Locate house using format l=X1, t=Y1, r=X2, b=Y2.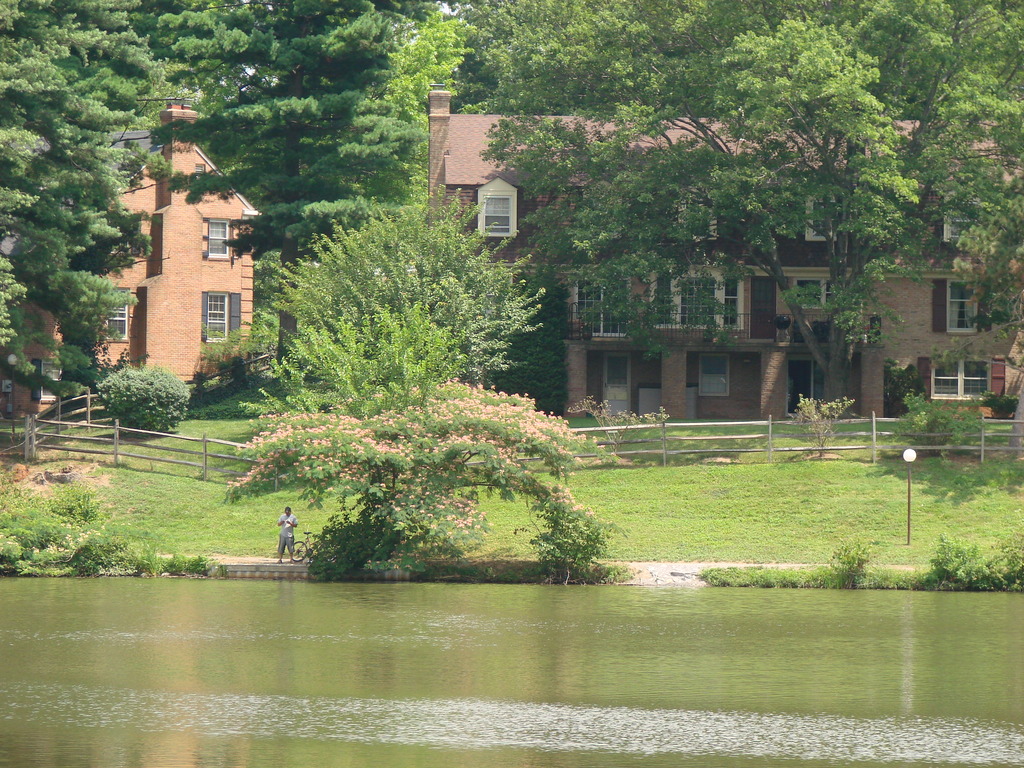
l=418, t=88, r=1023, b=421.
